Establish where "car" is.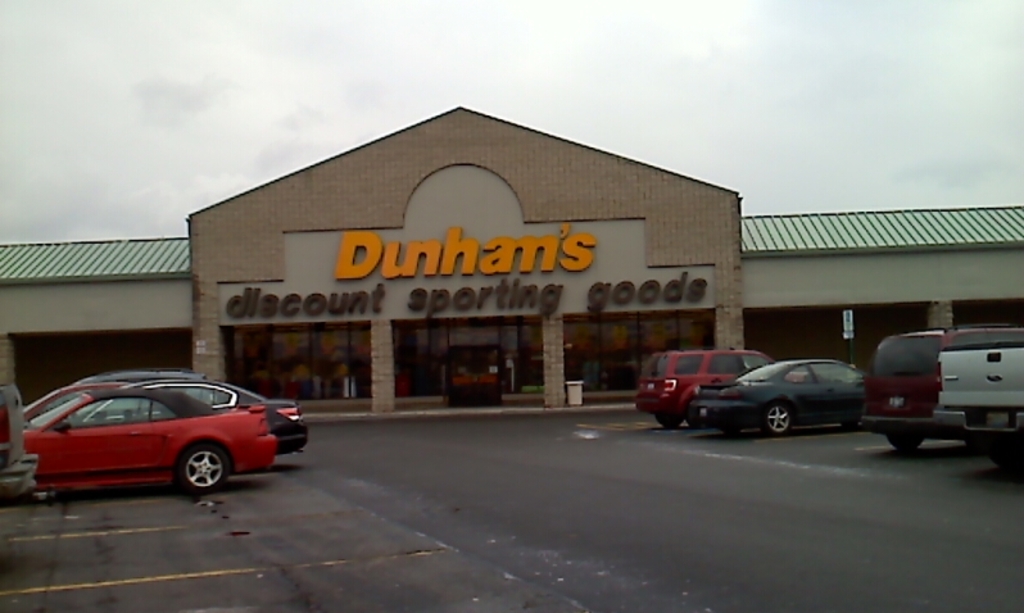
Established at box=[689, 359, 864, 435].
